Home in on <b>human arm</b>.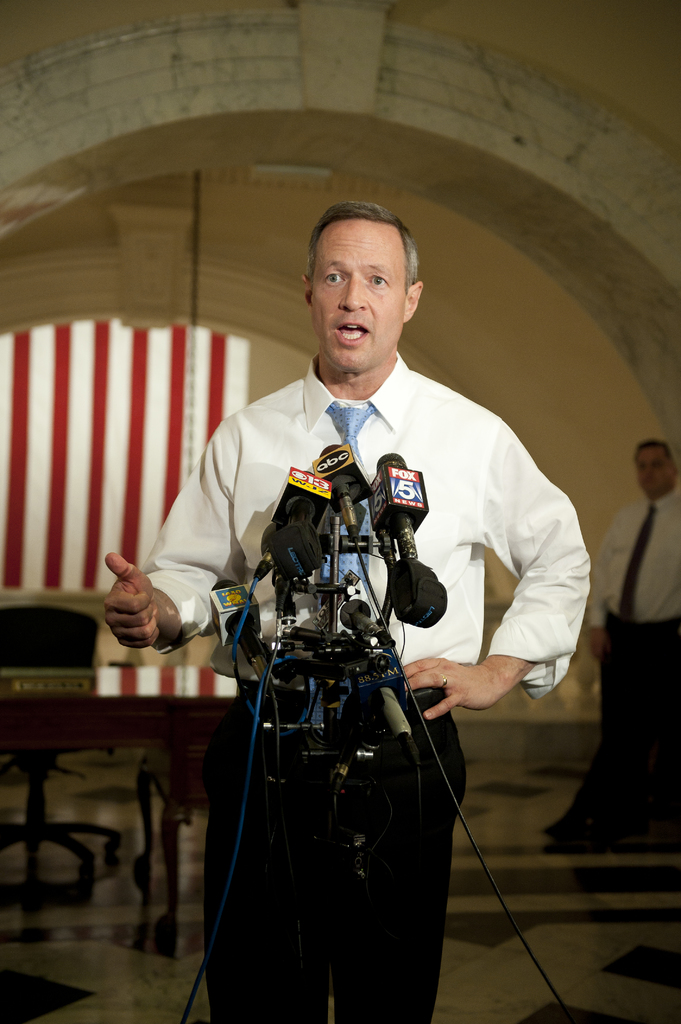
Homed in at box(392, 415, 594, 713).
